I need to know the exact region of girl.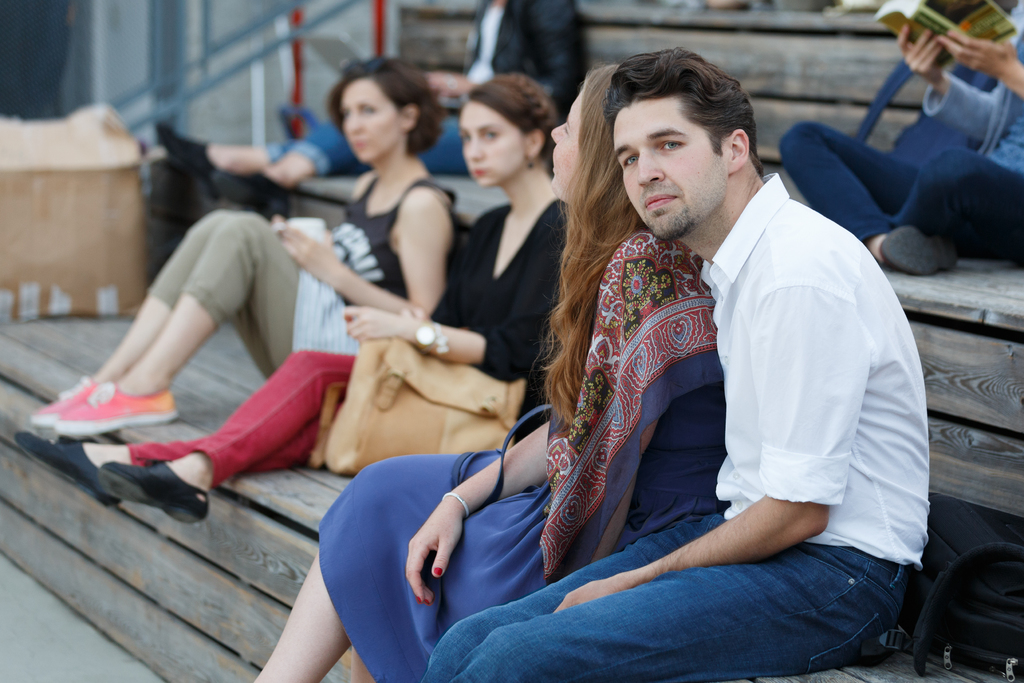
Region: Rect(29, 54, 458, 426).
